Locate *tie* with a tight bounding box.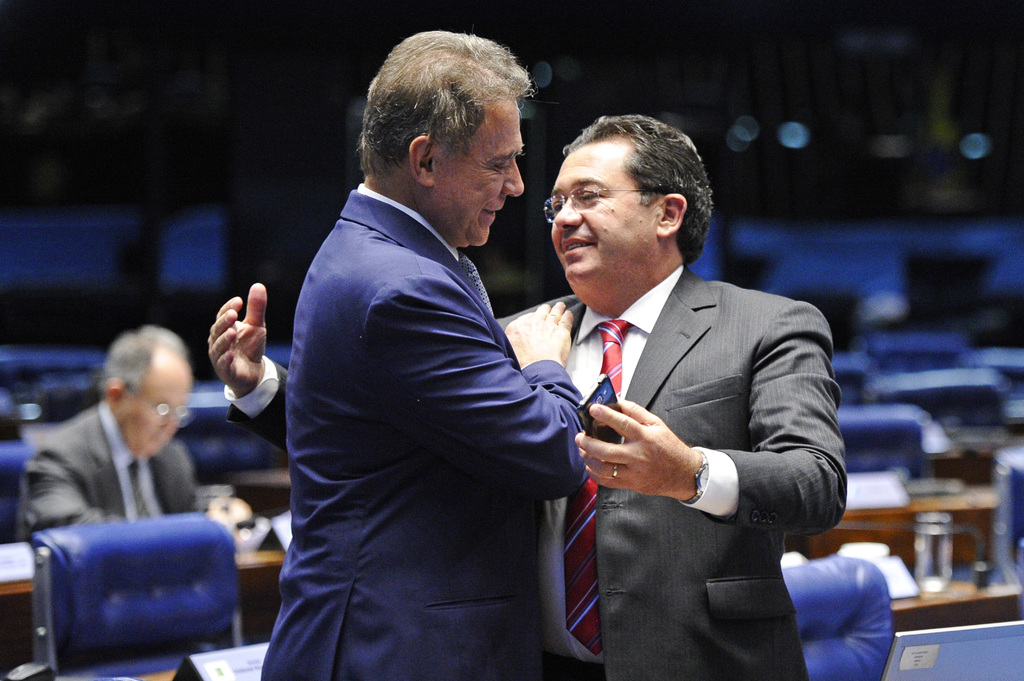
566, 316, 630, 657.
